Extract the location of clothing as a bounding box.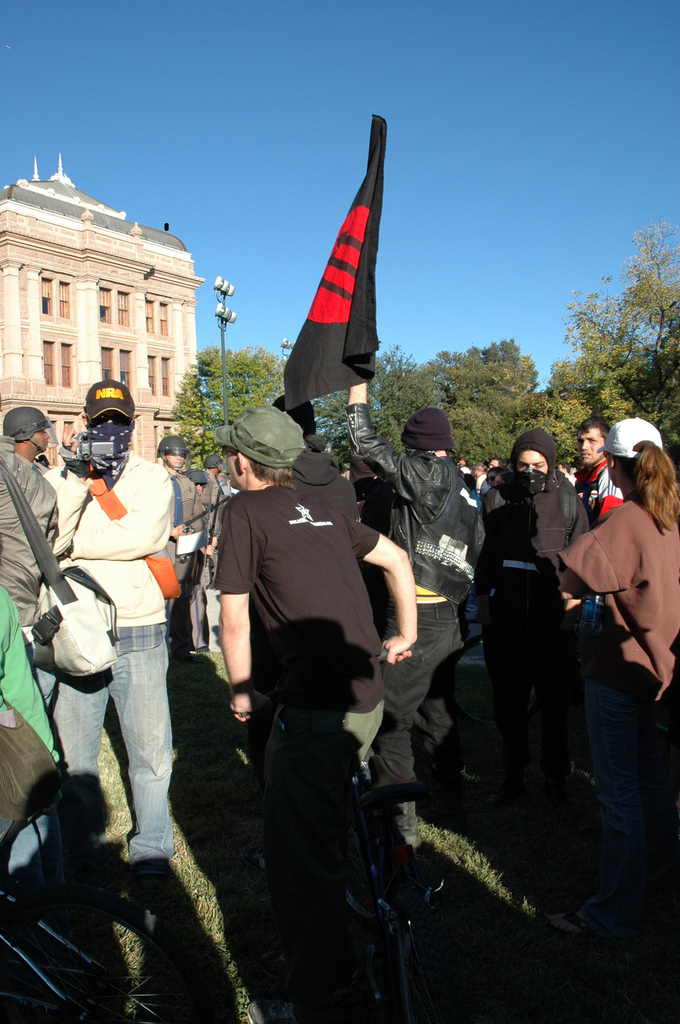
Rect(567, 421, 671, 872).
